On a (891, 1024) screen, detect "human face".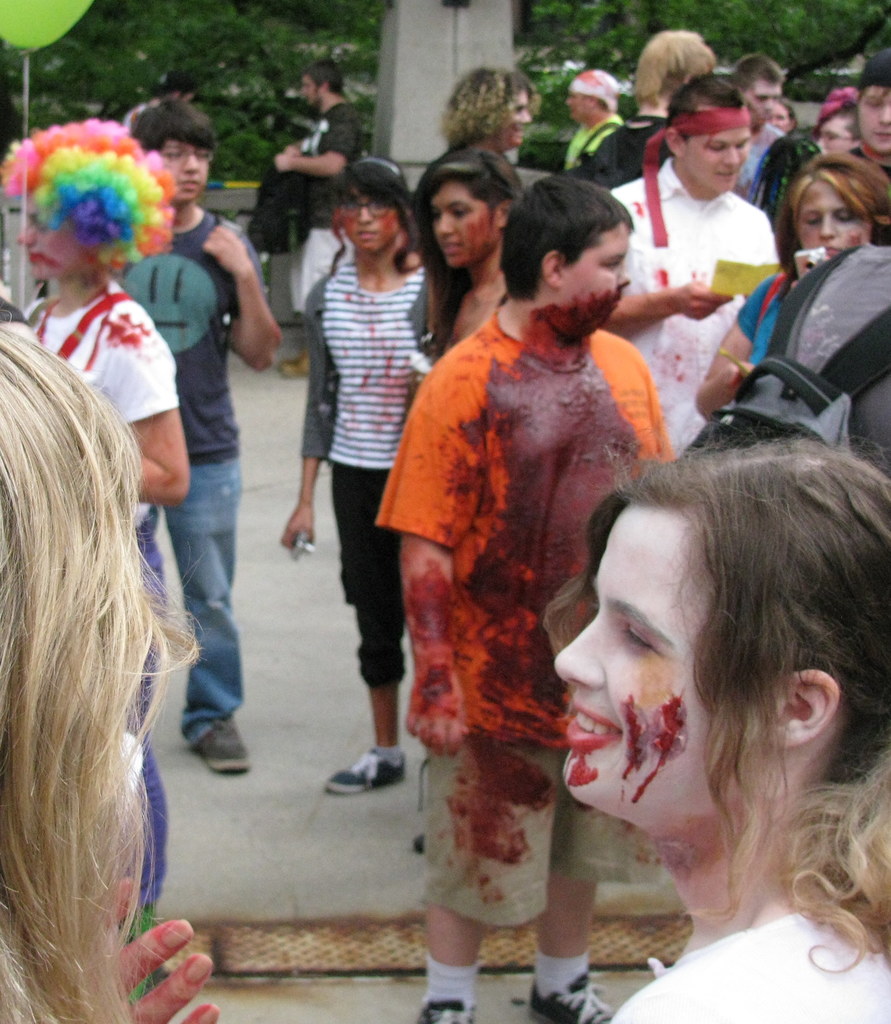
337 188 396 255.
